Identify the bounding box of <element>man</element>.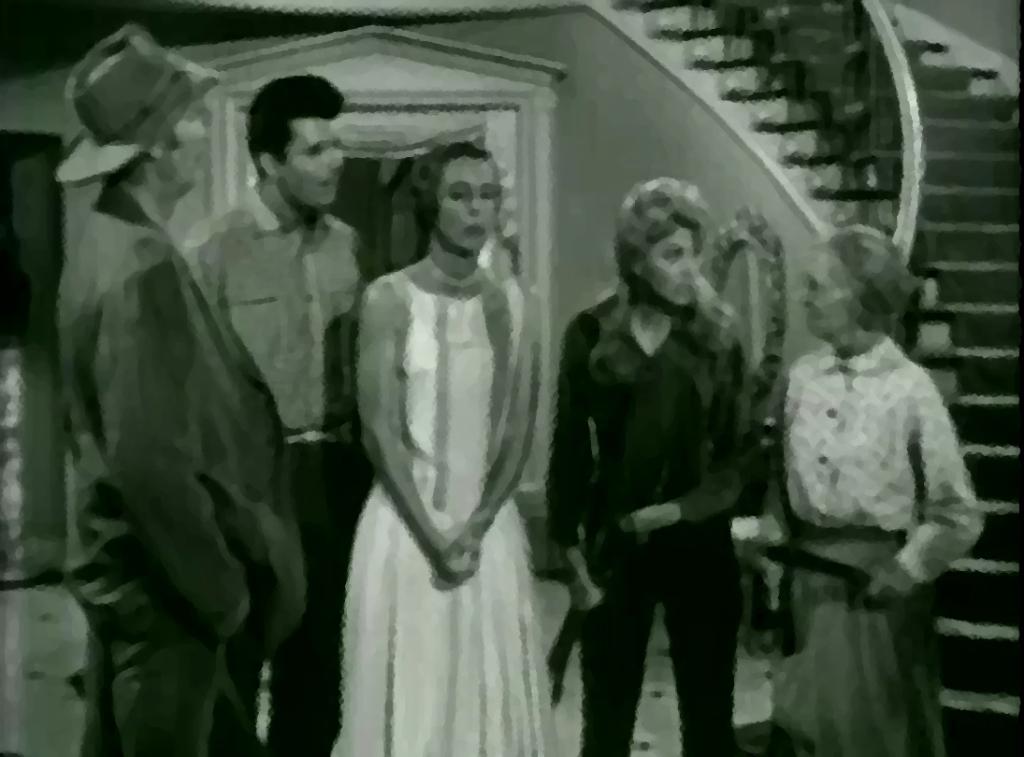
182, 73, 377, 756.
